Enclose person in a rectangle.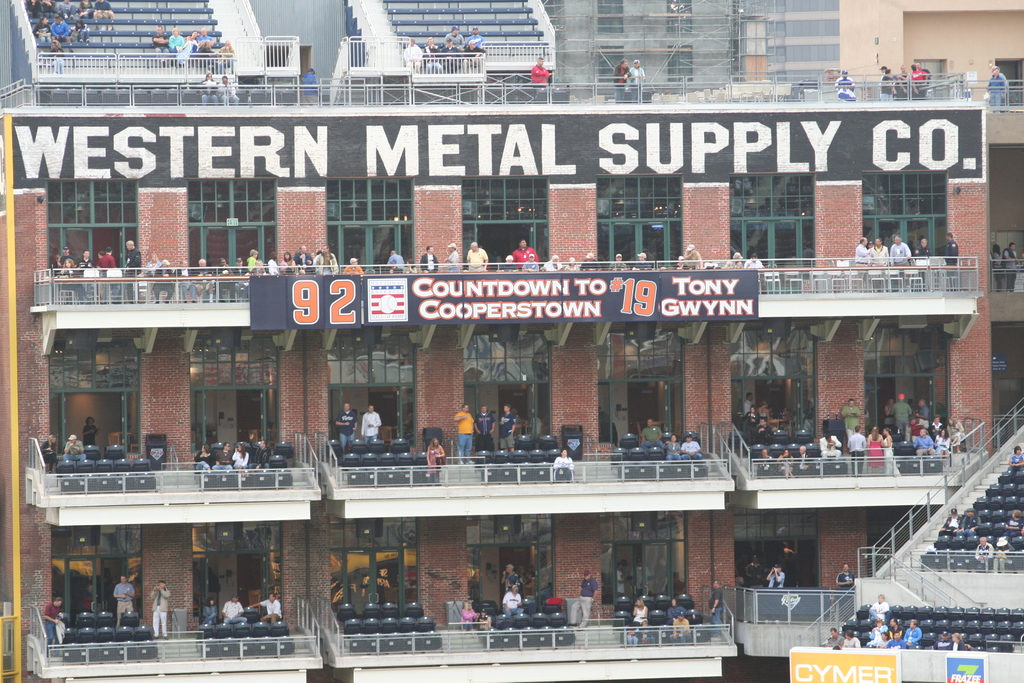
<region>403, 24, 488, 77</region>.
